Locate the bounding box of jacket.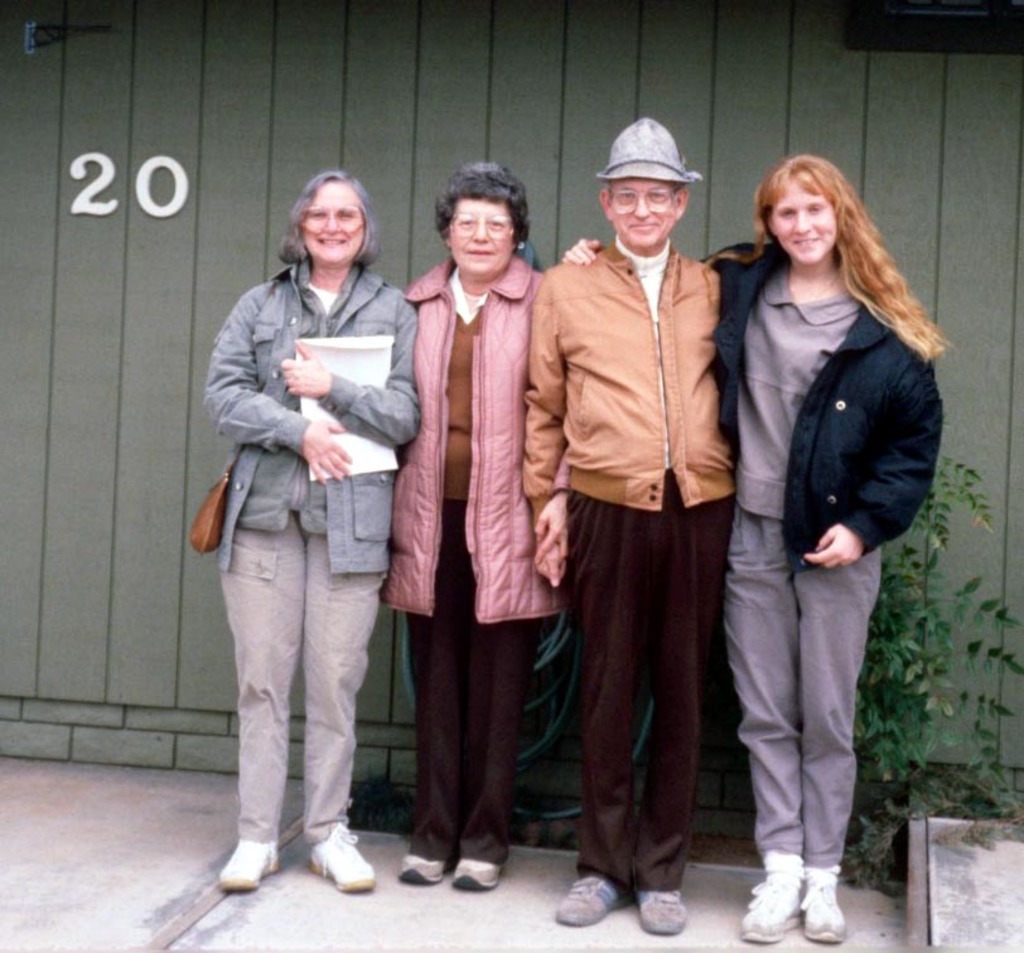
Bounding box: x1=198 y1=257 x2=419 y2=582.
